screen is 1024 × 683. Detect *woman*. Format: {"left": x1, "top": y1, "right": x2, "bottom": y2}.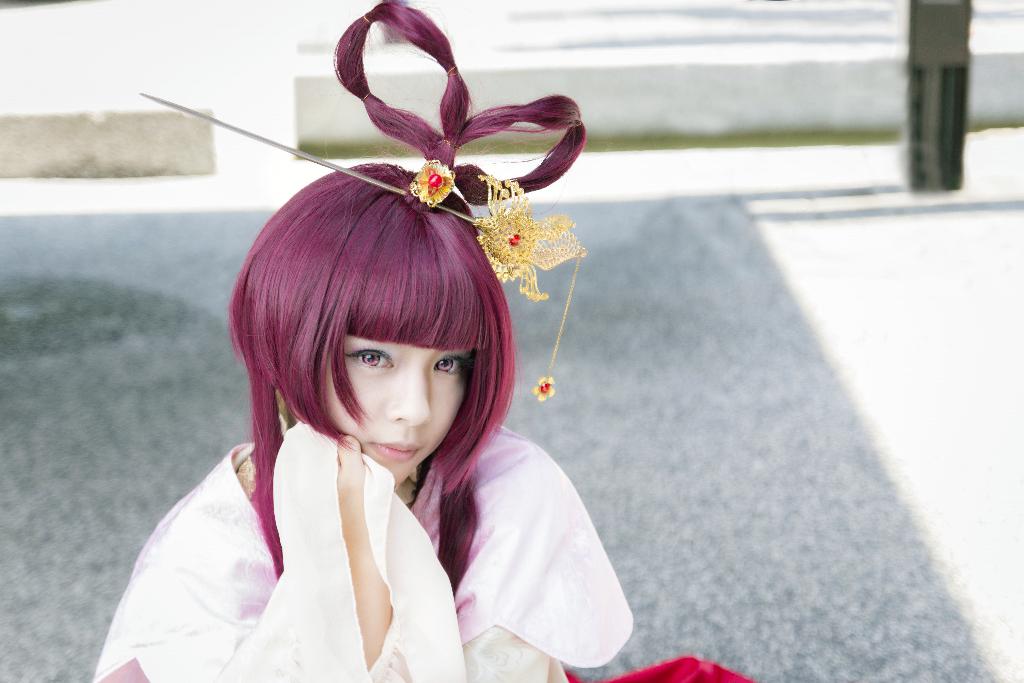
{"left": 81, "top": 0, "right": 771, "bottom": 682}.
